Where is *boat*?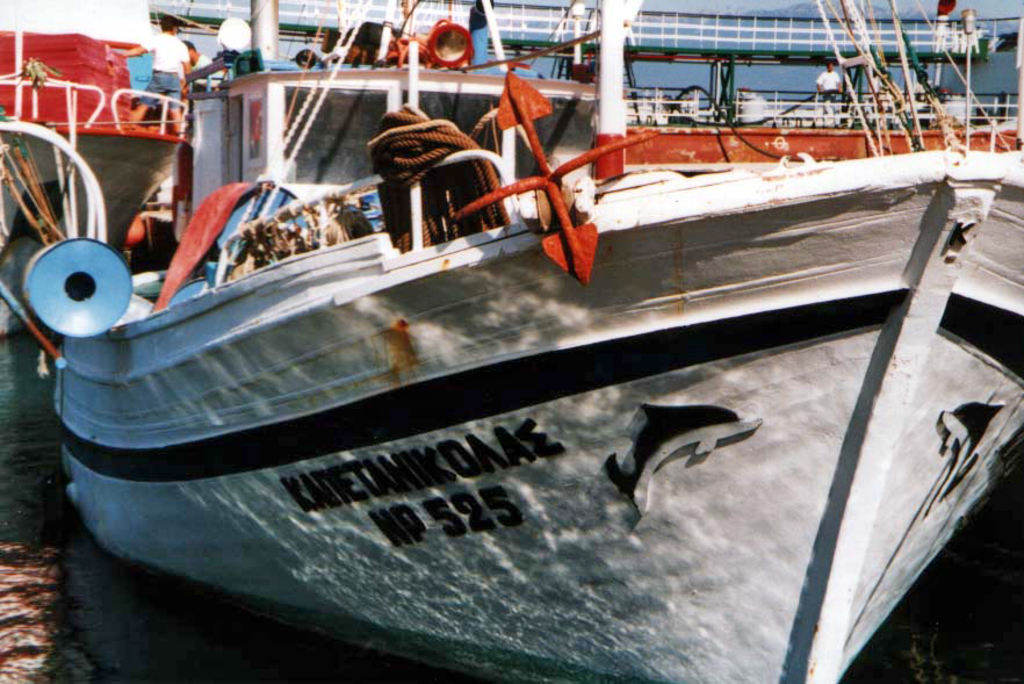
(55, 29, 949, 643).
